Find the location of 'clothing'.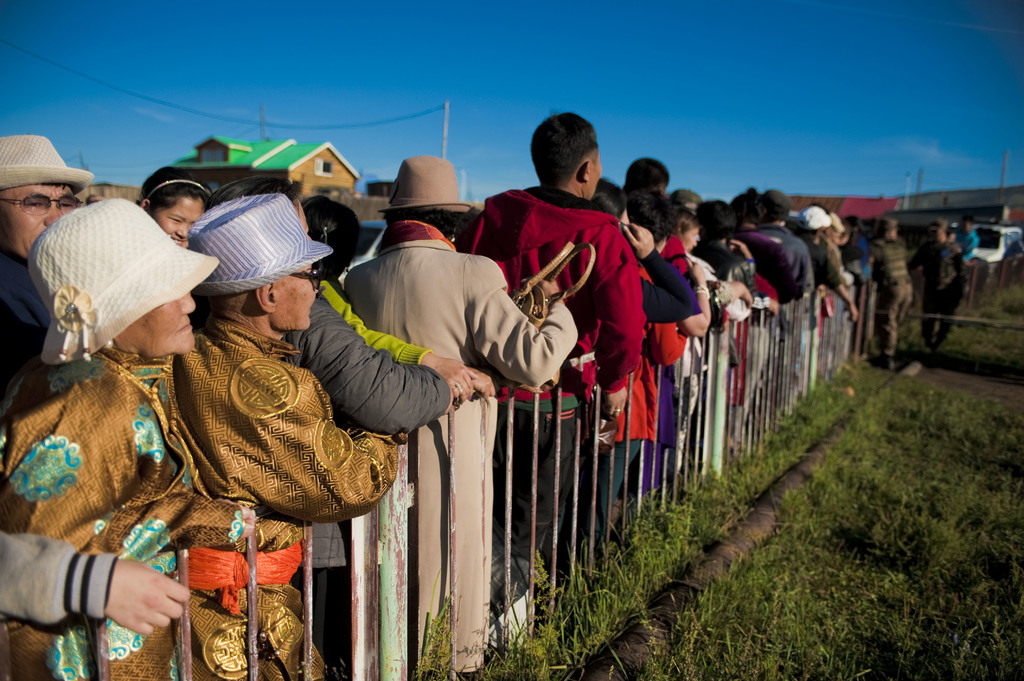
Location: x1=954, y1=230, x2=980, y2=260.
